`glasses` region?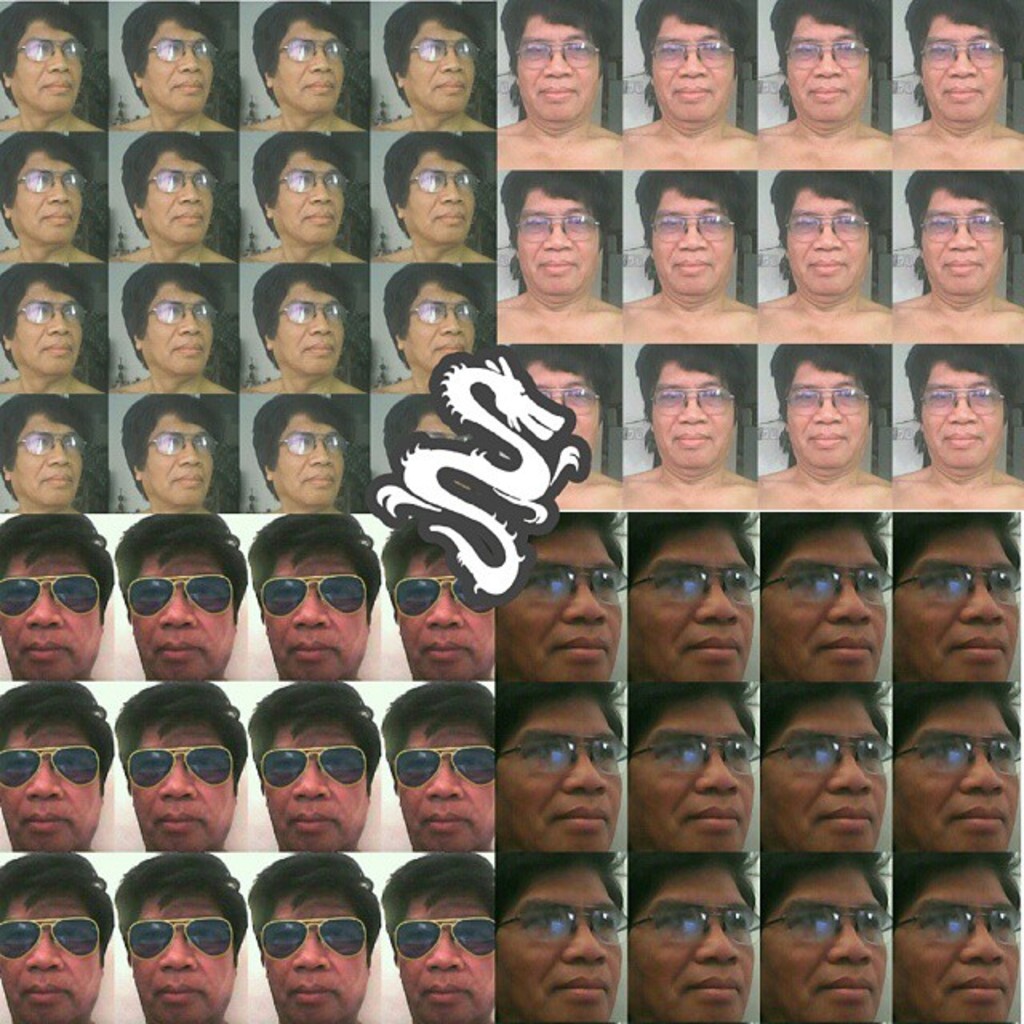
crop(10, 304, 88, 322)
